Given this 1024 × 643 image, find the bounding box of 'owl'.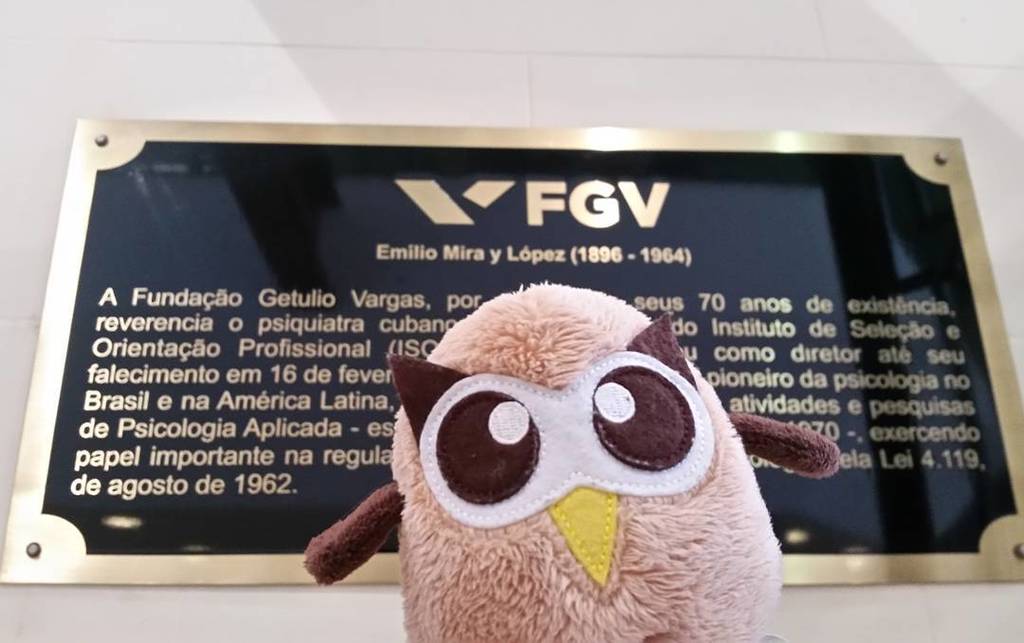
[296,275,844,642].
